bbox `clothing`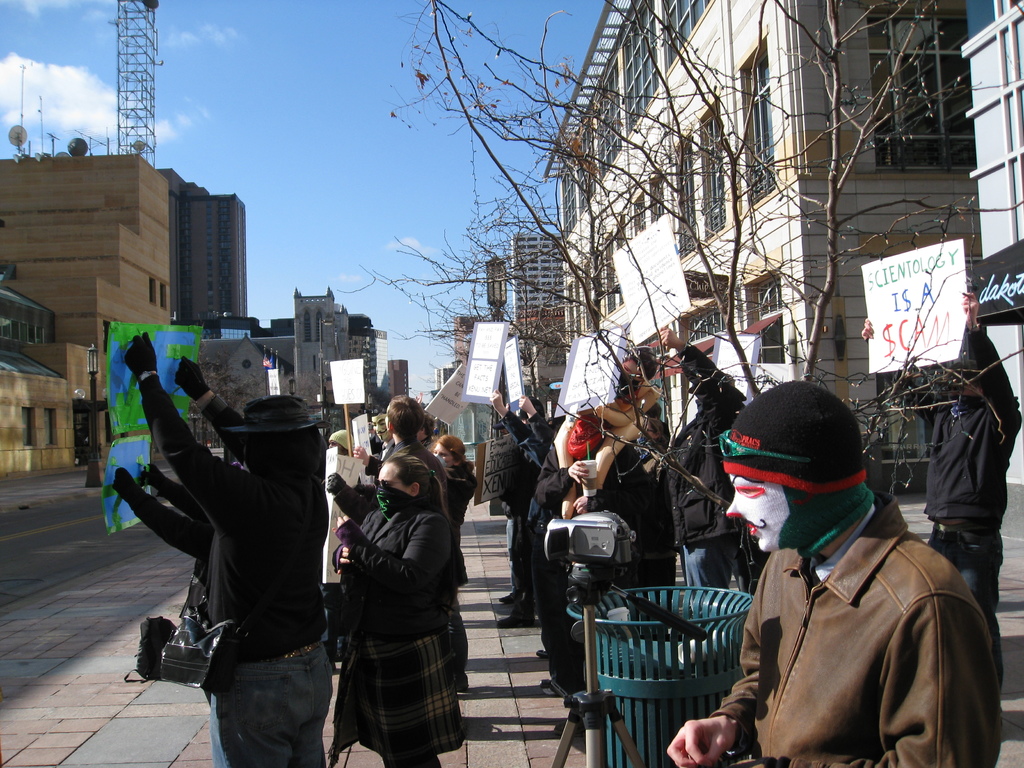
(left=887, top=324, right=1023, bottom=685)
